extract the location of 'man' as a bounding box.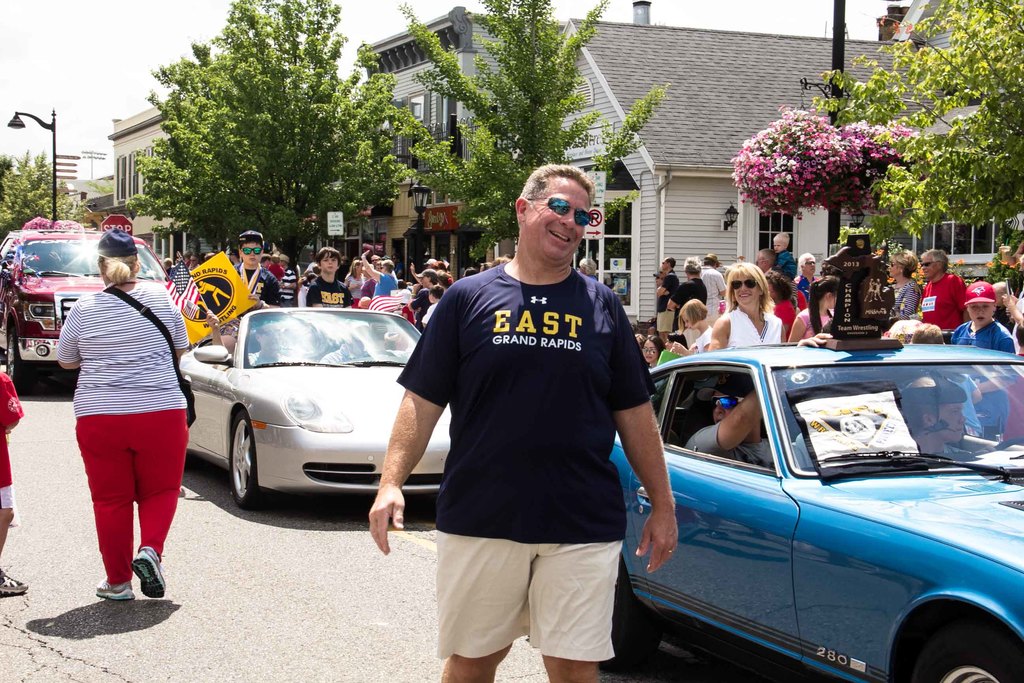
[left=239, top=226, right=283, bottom=312].
